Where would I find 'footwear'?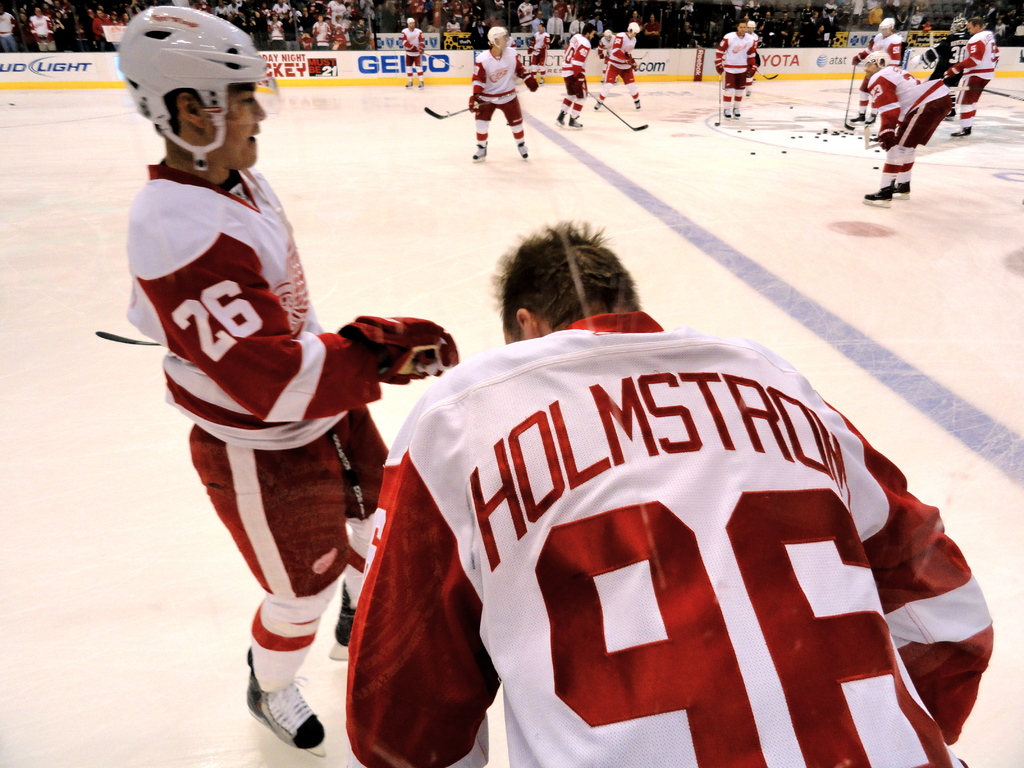
At l=948, t=121, r=966, b=137.
